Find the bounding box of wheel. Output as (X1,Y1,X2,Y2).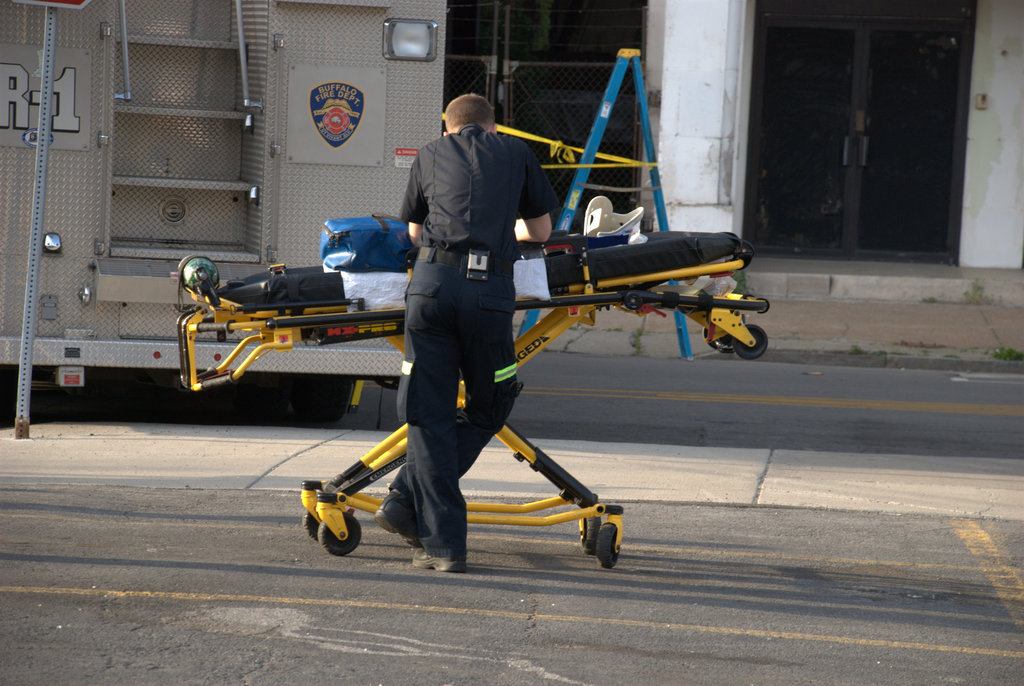
(596,522,620,571).
